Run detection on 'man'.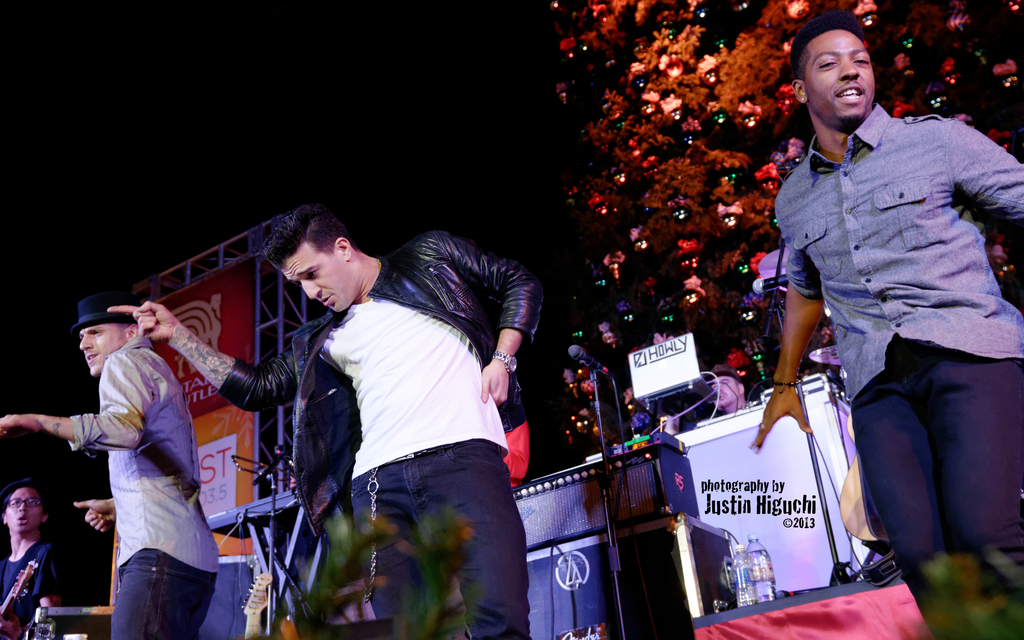
Result: 0:288:232:639.
